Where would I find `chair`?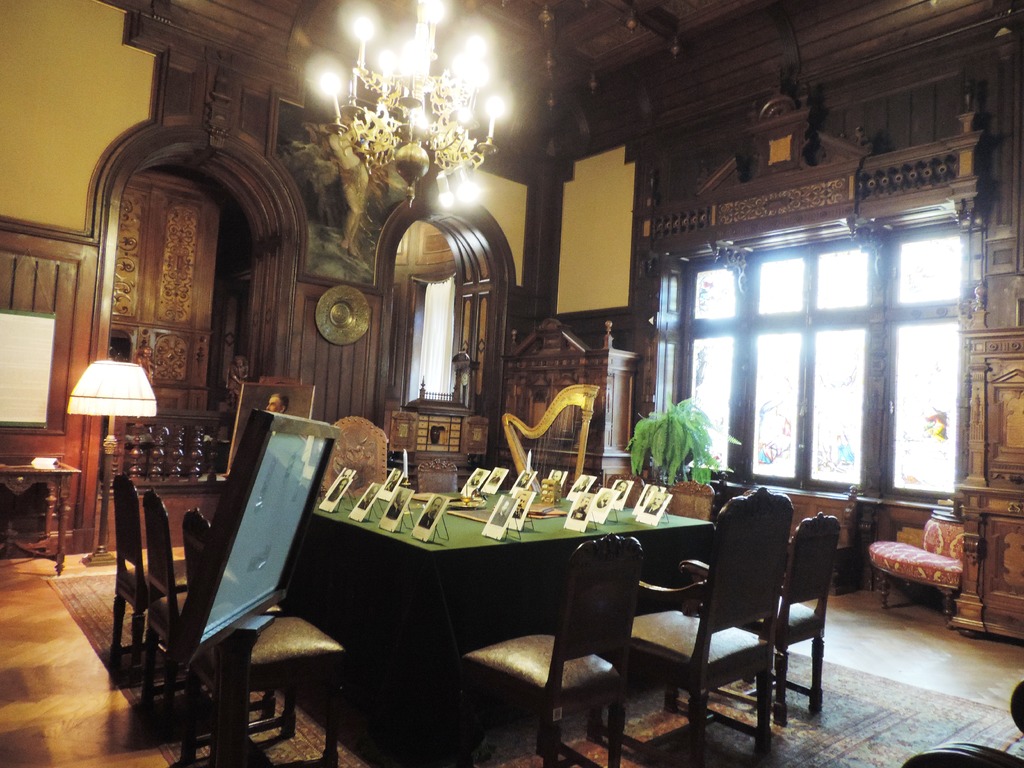
At (x1=134, y1=491, x2=197, y2=767).
